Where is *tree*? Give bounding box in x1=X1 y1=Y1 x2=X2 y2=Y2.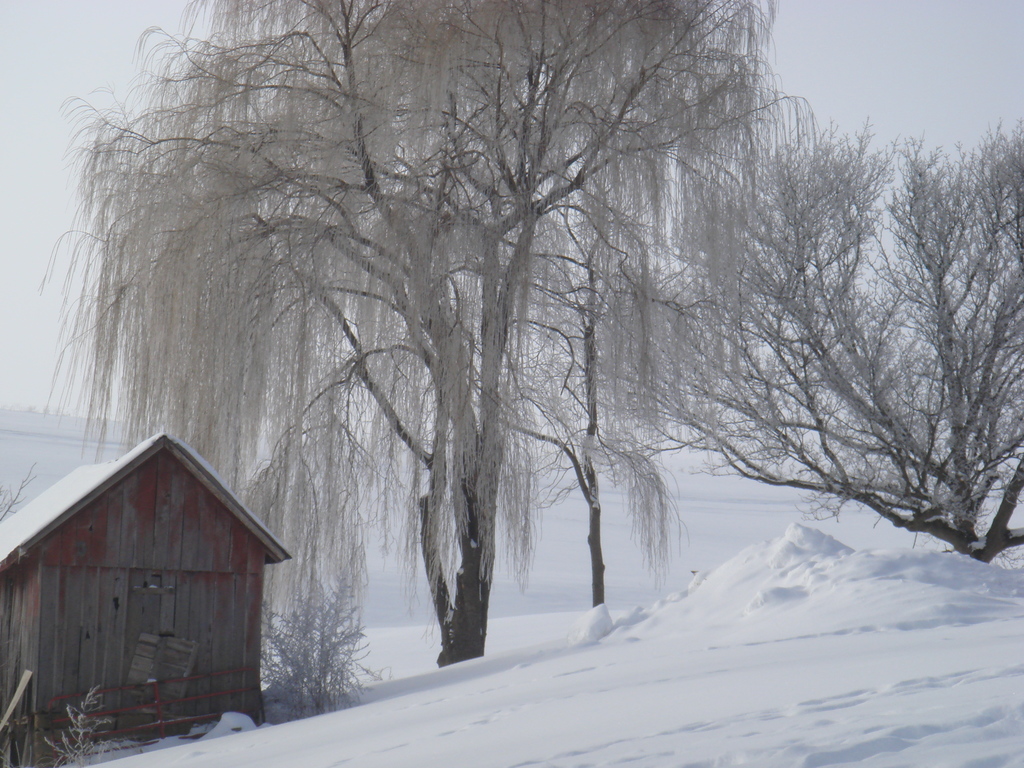
x1=598 y1=134 x2=1023 y2=567.
